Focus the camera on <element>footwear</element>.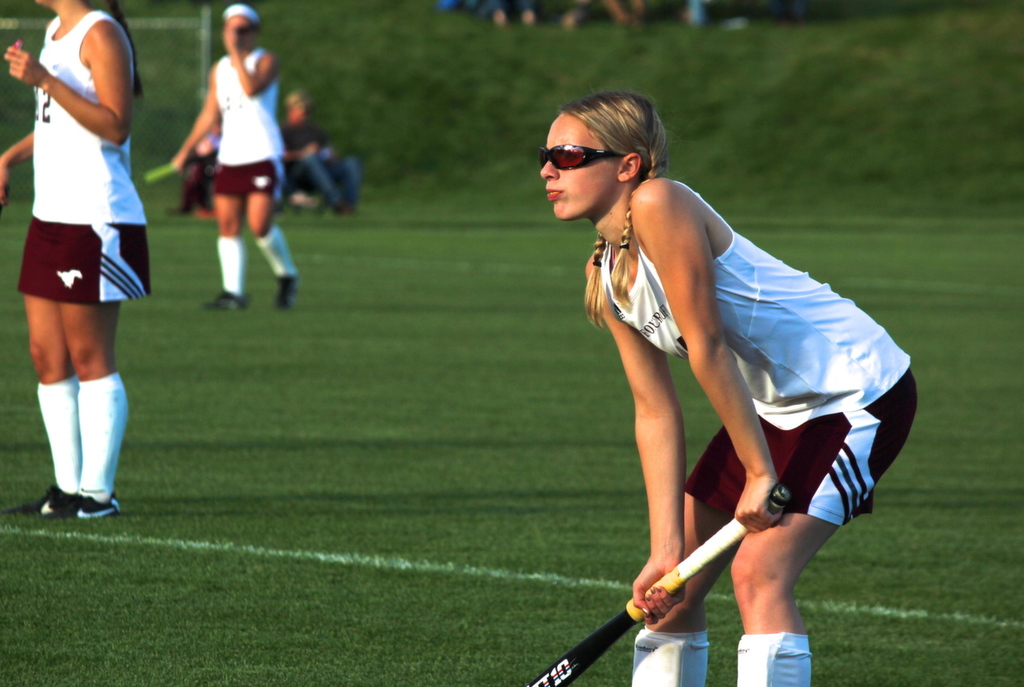
Focus region: 9 483 74 517.
